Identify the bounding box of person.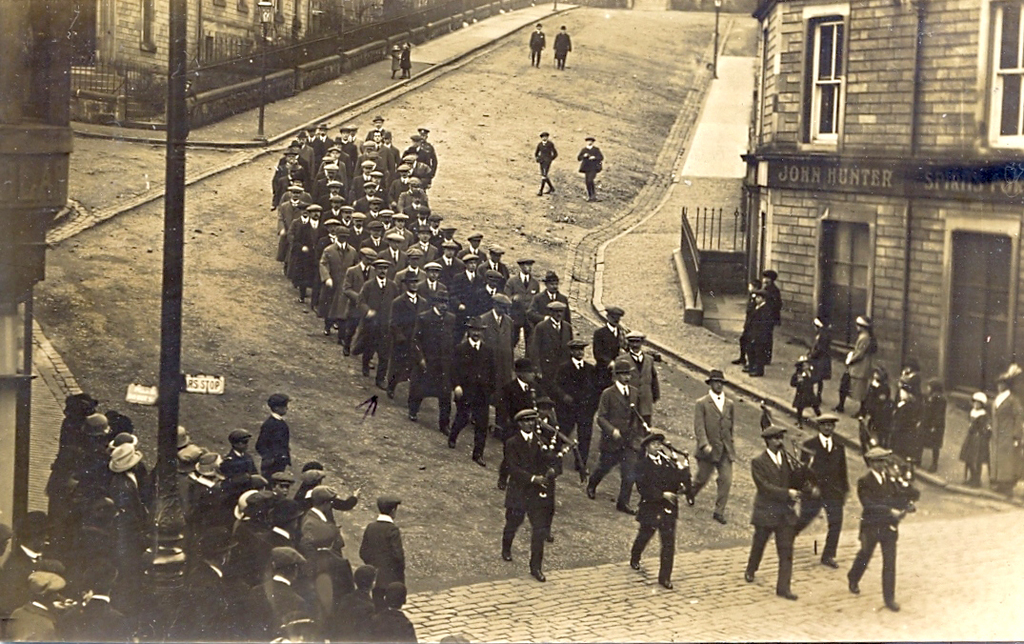
<region>792, 407, 853, 571</region>.
